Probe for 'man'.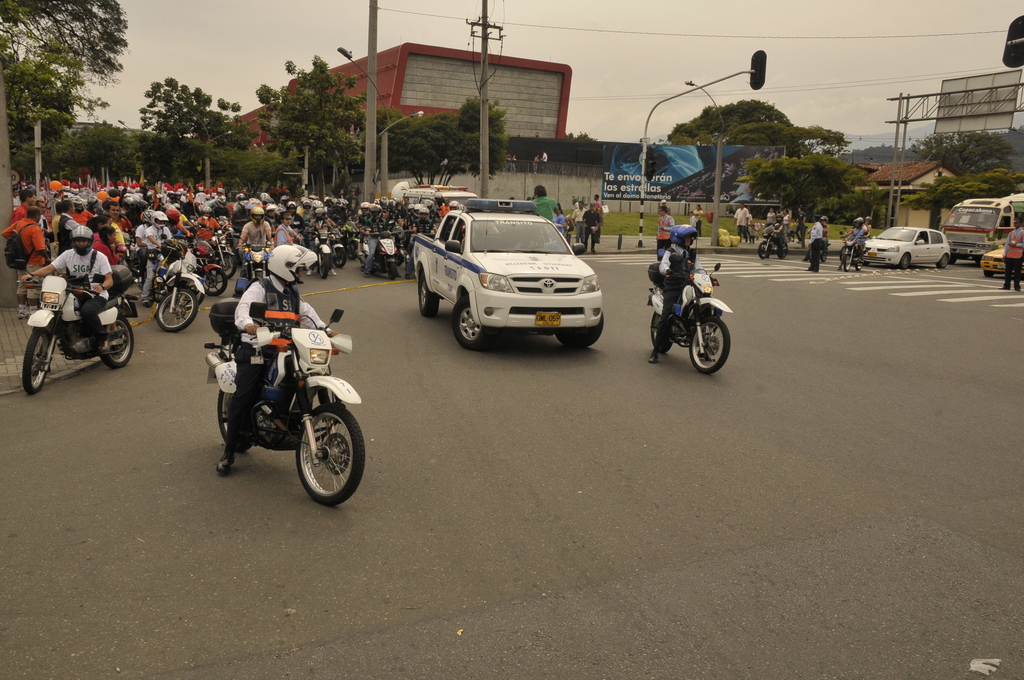
Probe result: left=771, top=212, right=785, bottom=253.
